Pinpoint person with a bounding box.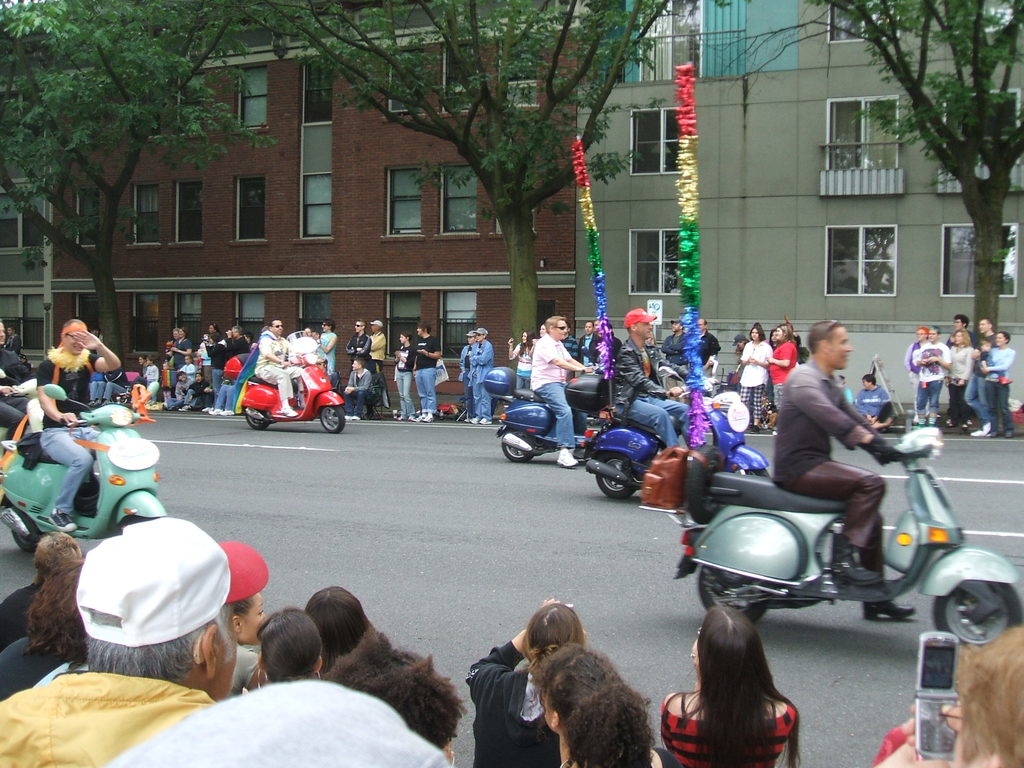
crop(698, 319, 724, 372).
